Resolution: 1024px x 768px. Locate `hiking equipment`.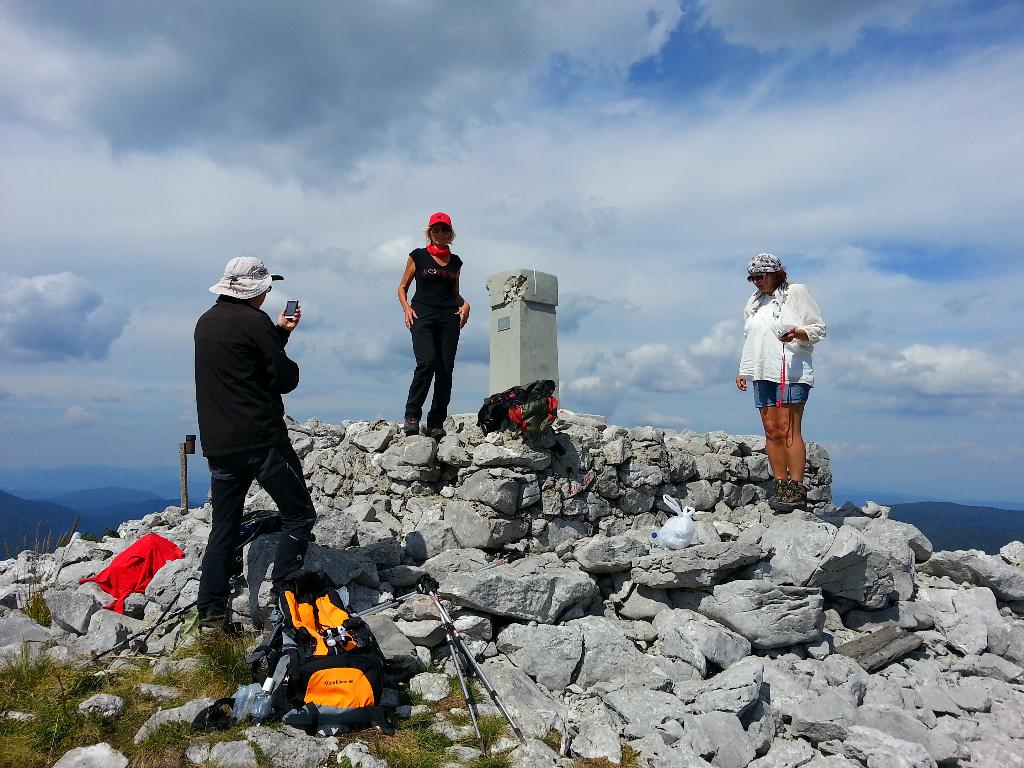
{"x1": 431, "y1": 579, "x2": 488, "y2": 758}.
